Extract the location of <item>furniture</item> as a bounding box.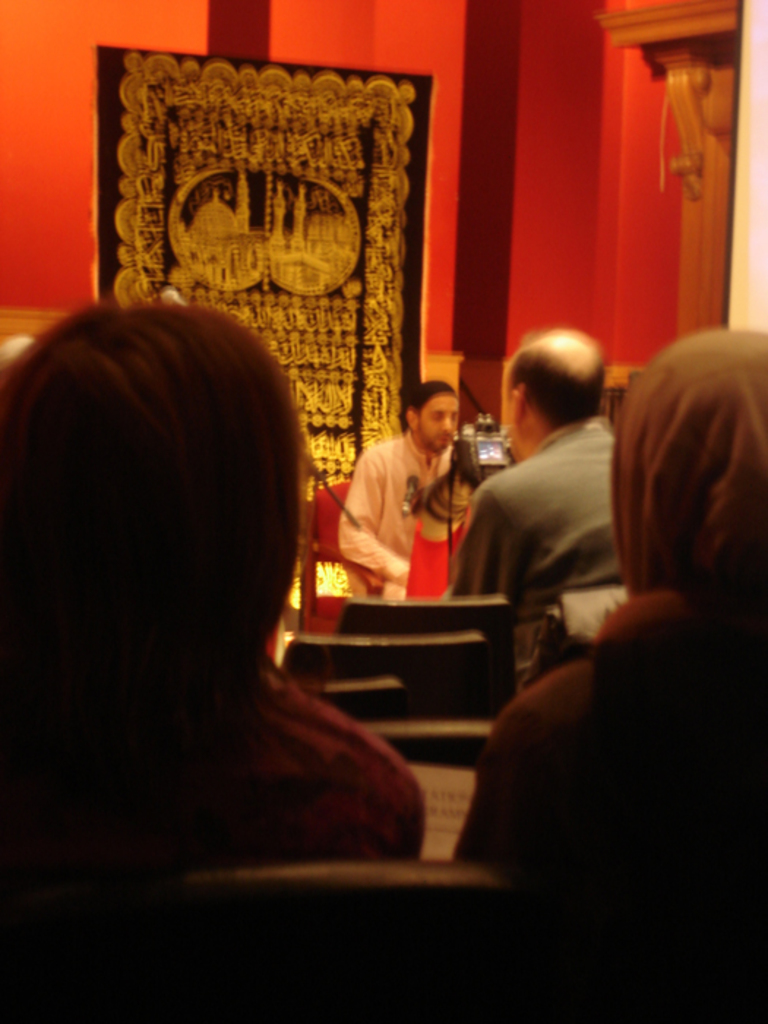
x1=322, y1=679, x2=405, y2=721.
